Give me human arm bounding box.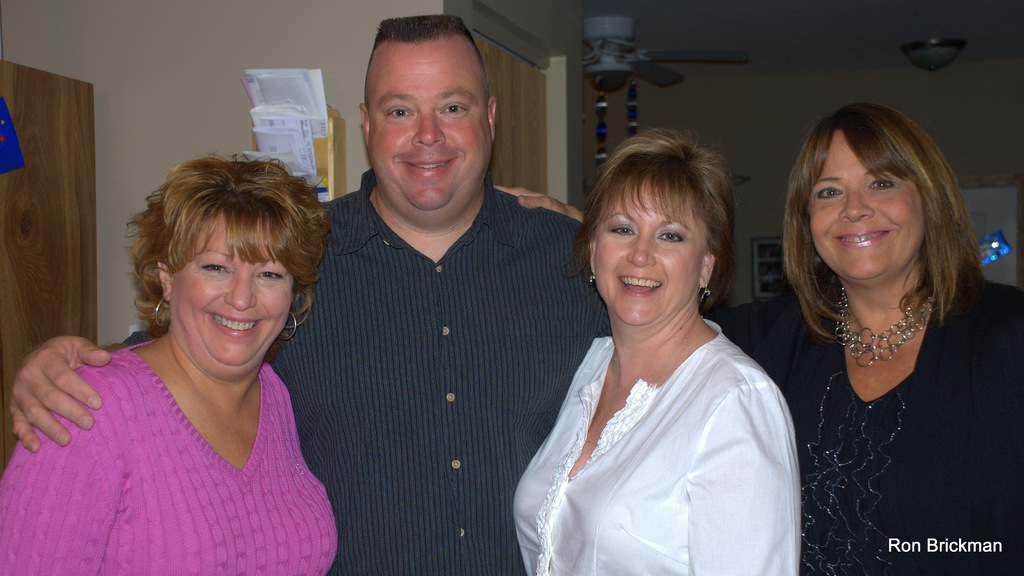
(left=488, top=175, right=597, bottom=240).
